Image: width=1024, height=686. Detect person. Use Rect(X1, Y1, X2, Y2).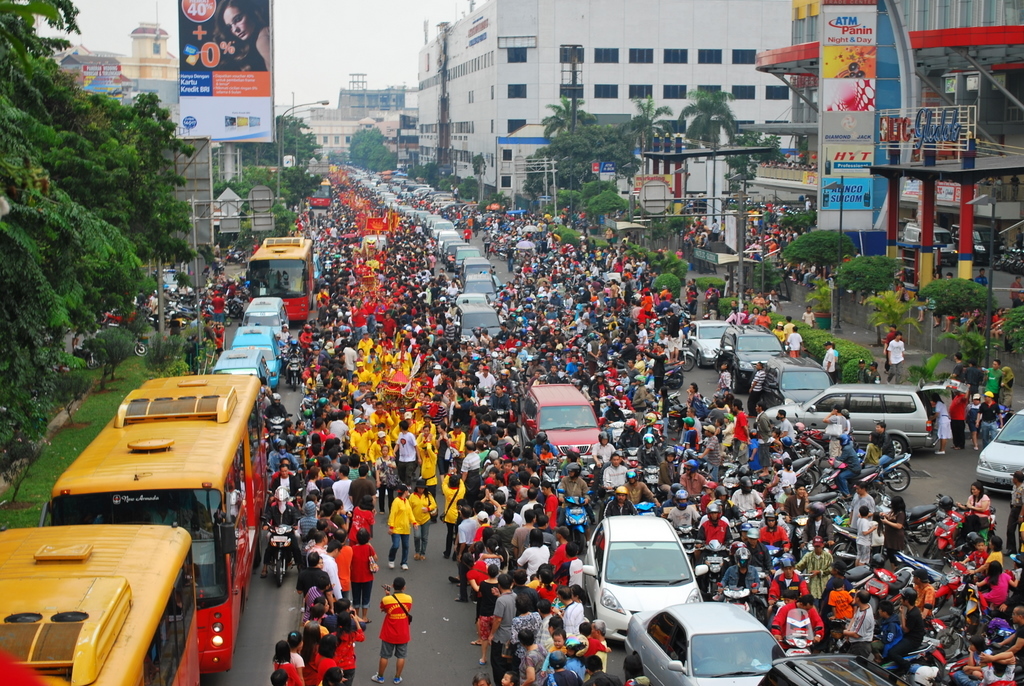
Rect(221, 1, 272, 73).
